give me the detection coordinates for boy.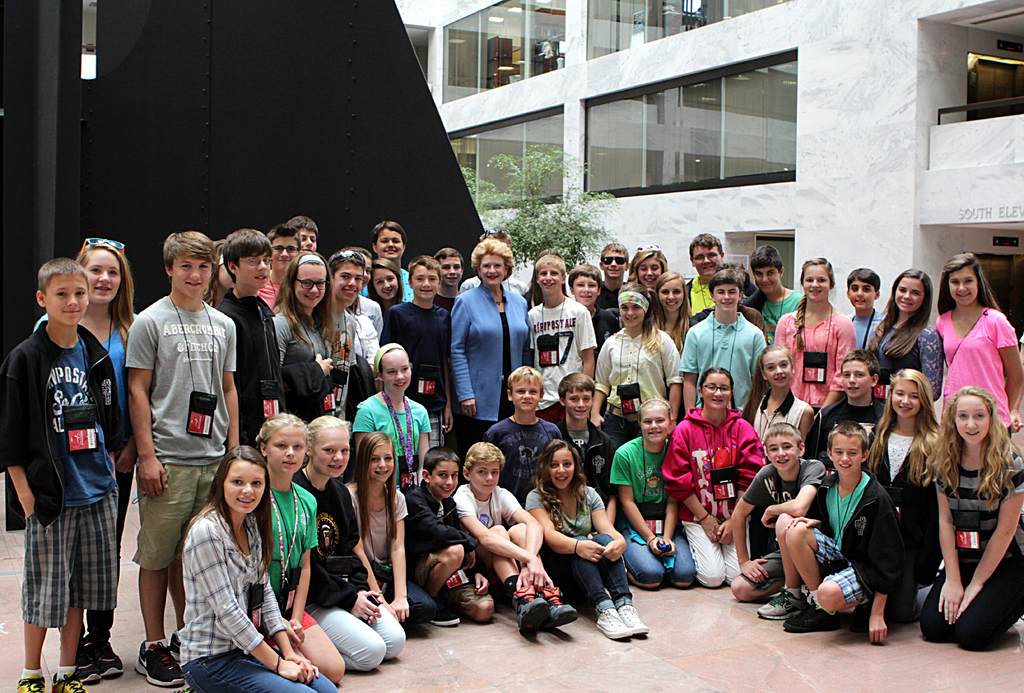
locate(560, 373, 615, 530).
